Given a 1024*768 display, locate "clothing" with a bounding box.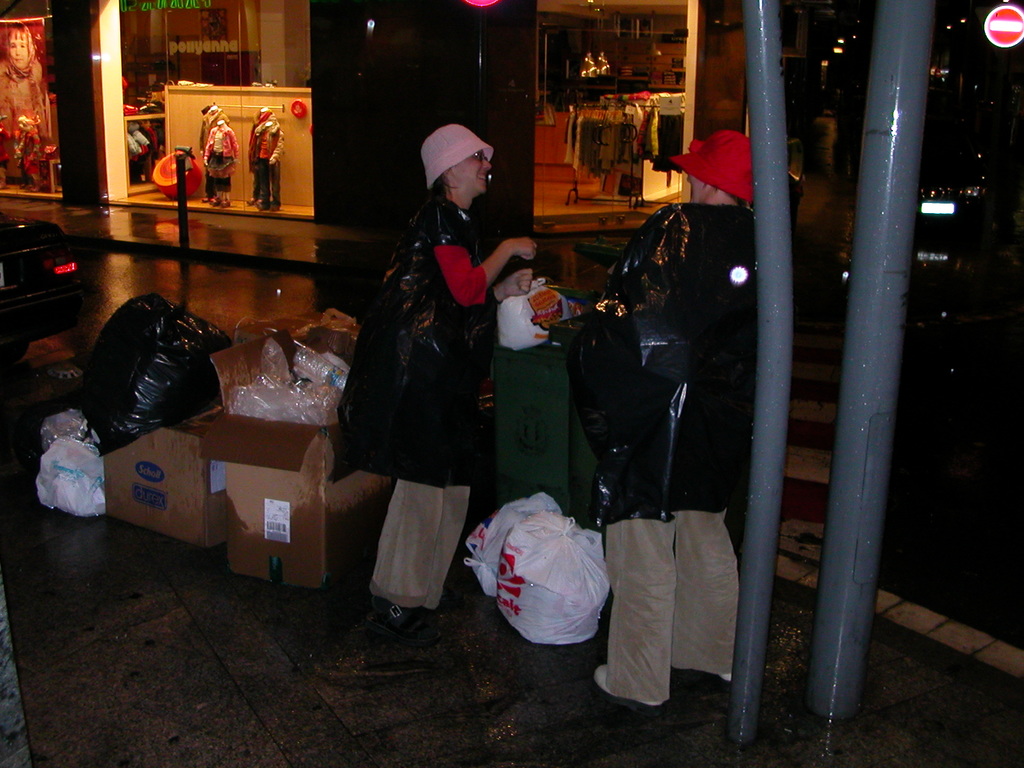
Located: detection(248, 107, 276, 200).
